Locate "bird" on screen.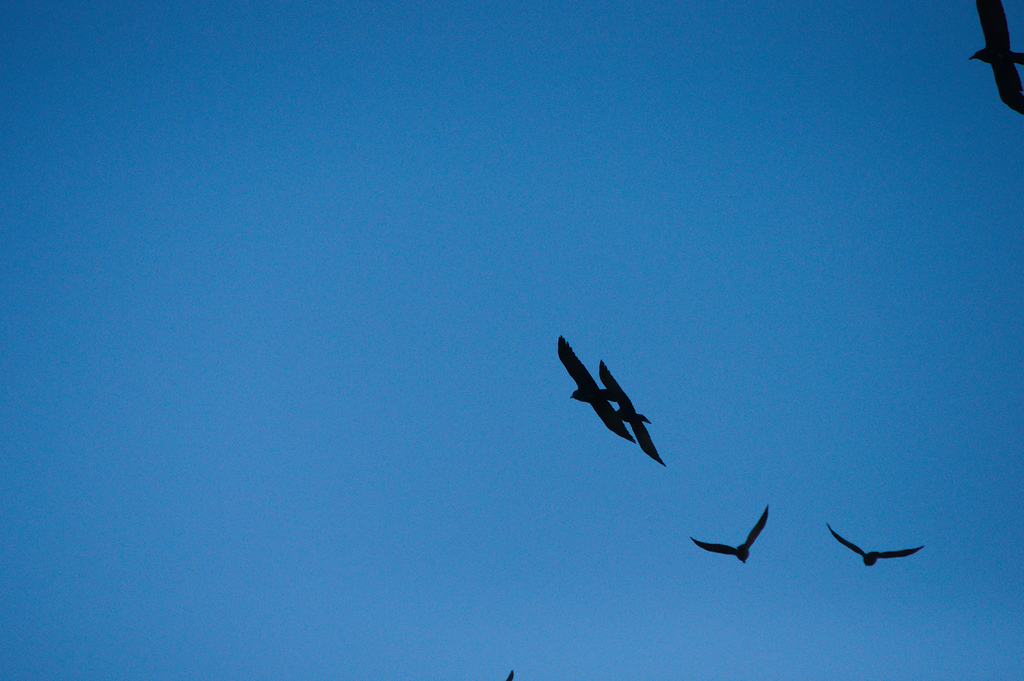
On screen at detection(595, 358, 670, 468).
